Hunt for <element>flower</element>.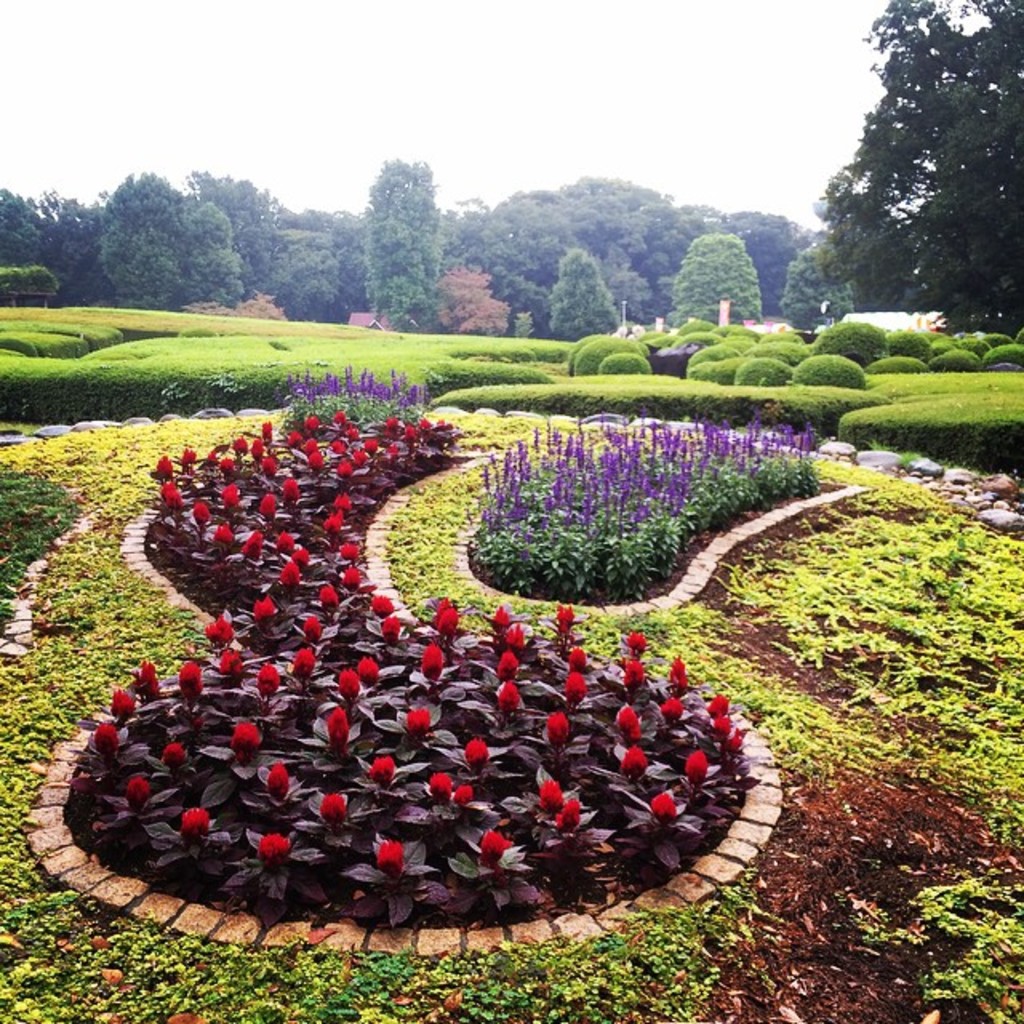
Hunted down at [left=610, top=706, right=642, bottom=739].
